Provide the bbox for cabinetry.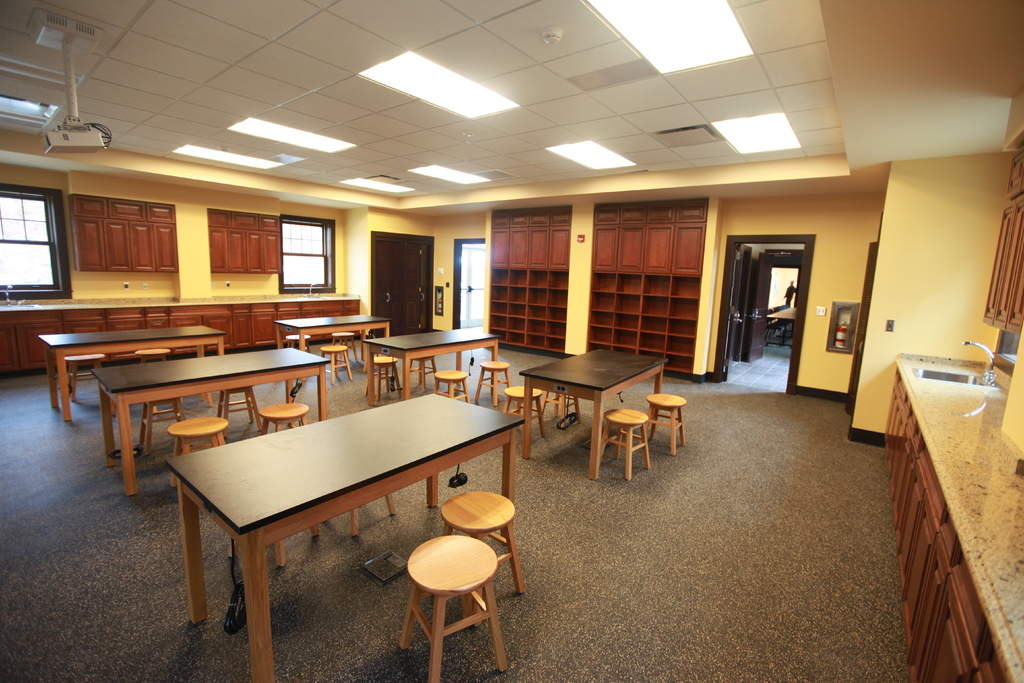
Rect(69, 188, 183, 272).
